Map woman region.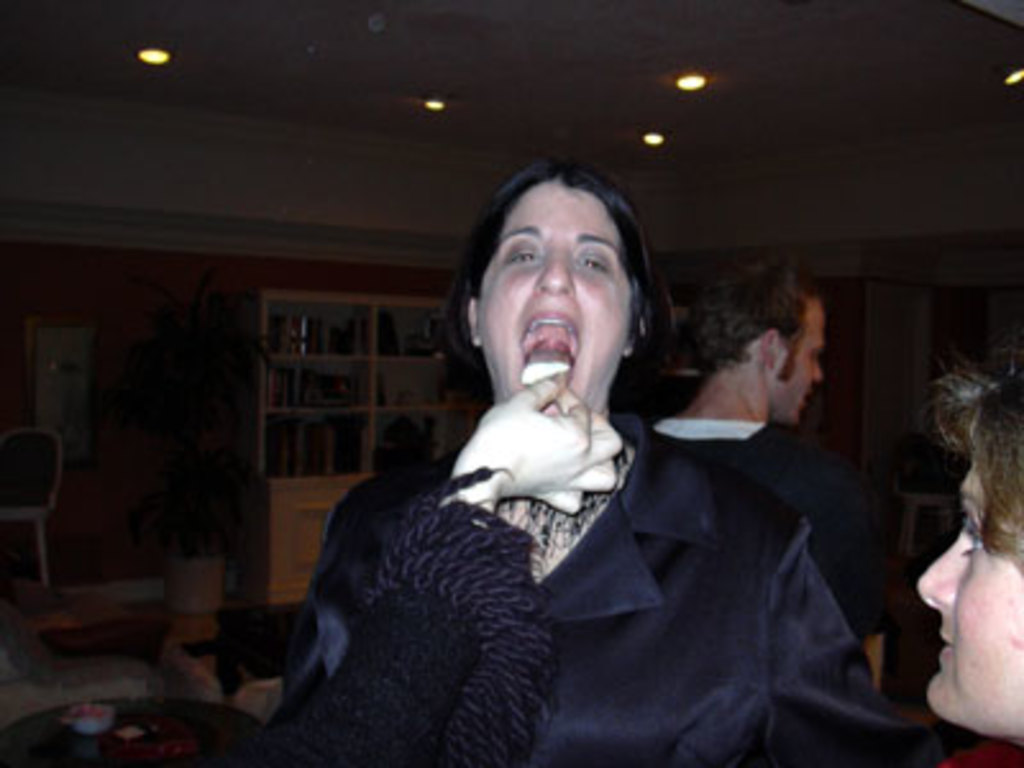
Mapped to l=276, t=151, r=753, b=767.
